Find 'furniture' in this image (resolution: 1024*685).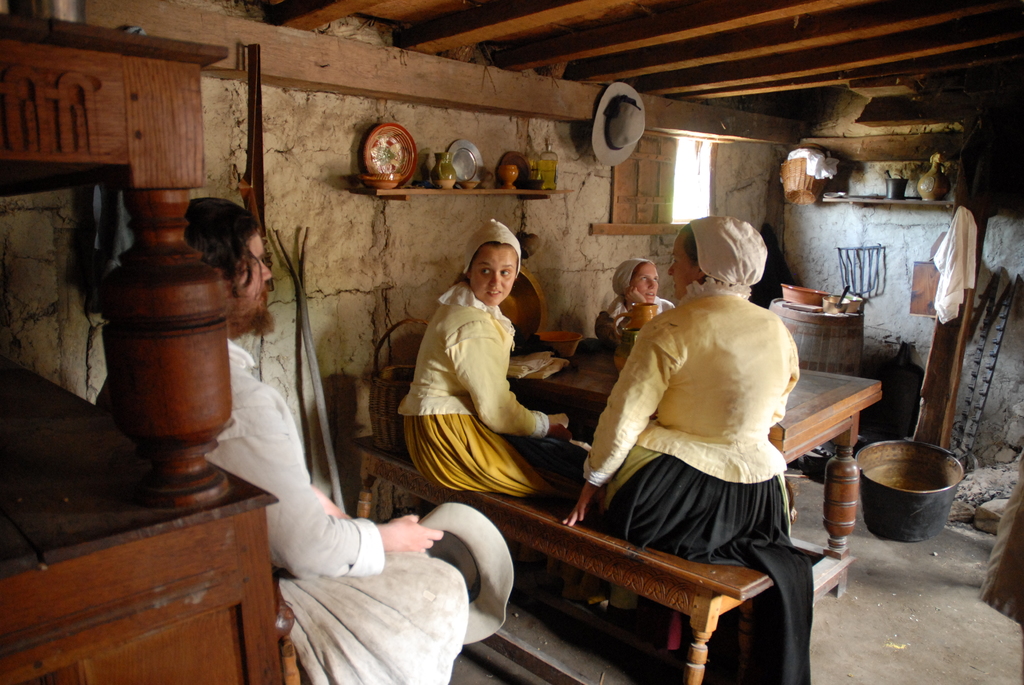
275, 584, 302, 684.
